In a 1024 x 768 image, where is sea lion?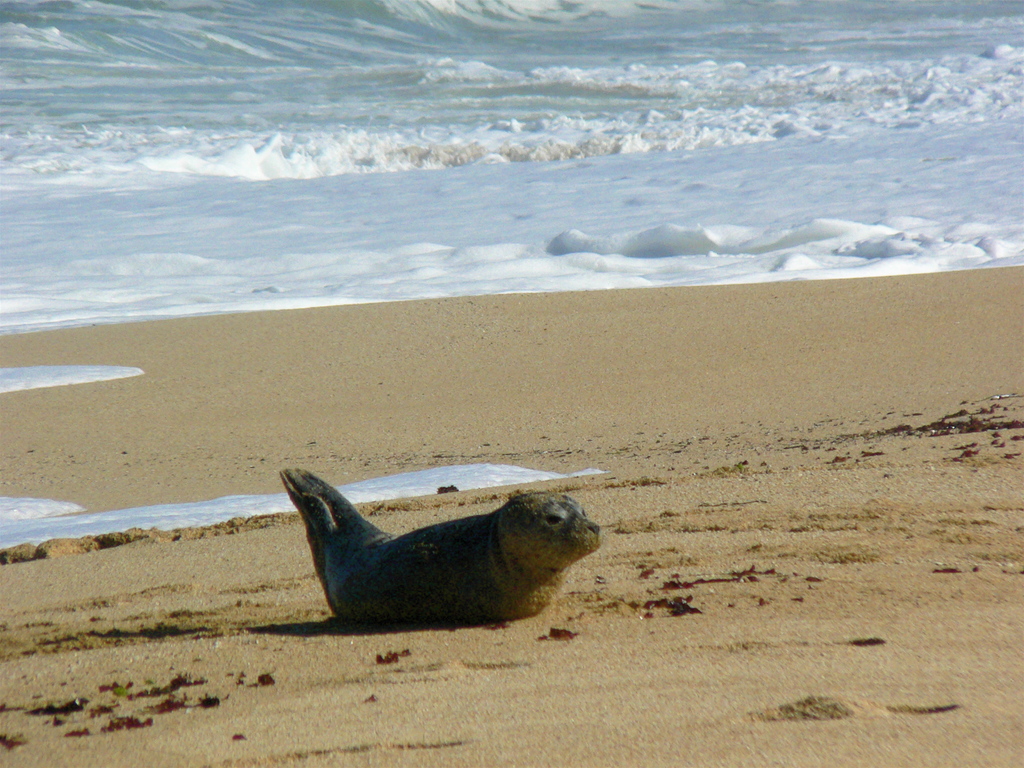
<box>276,469,606,618</box>.
